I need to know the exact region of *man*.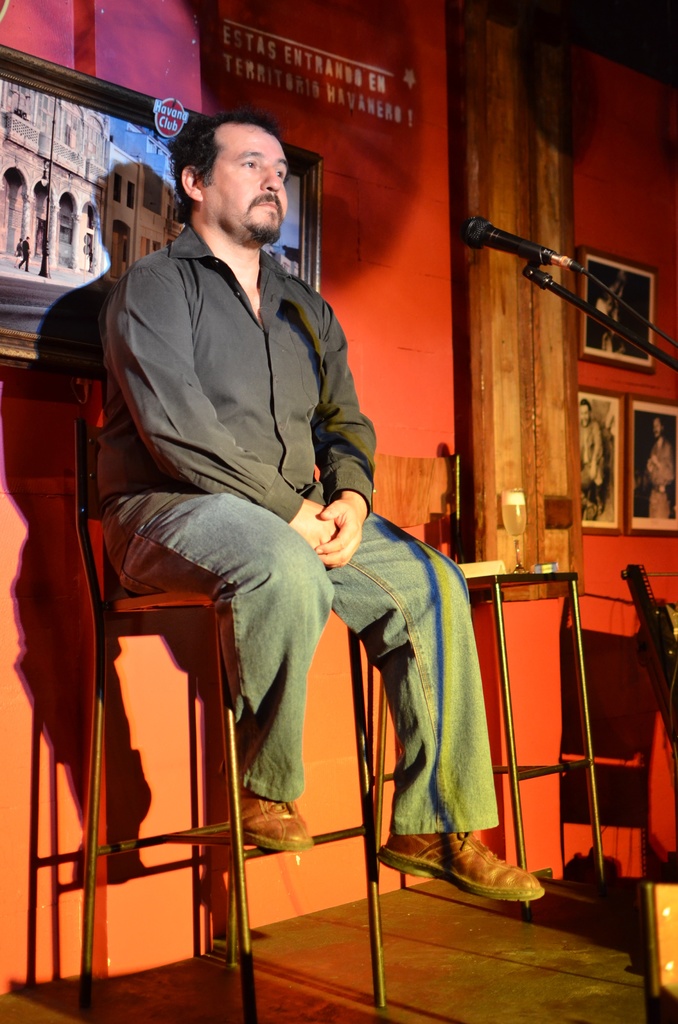
Region: (x1=15, y1=233, x2=31, y2=271).
